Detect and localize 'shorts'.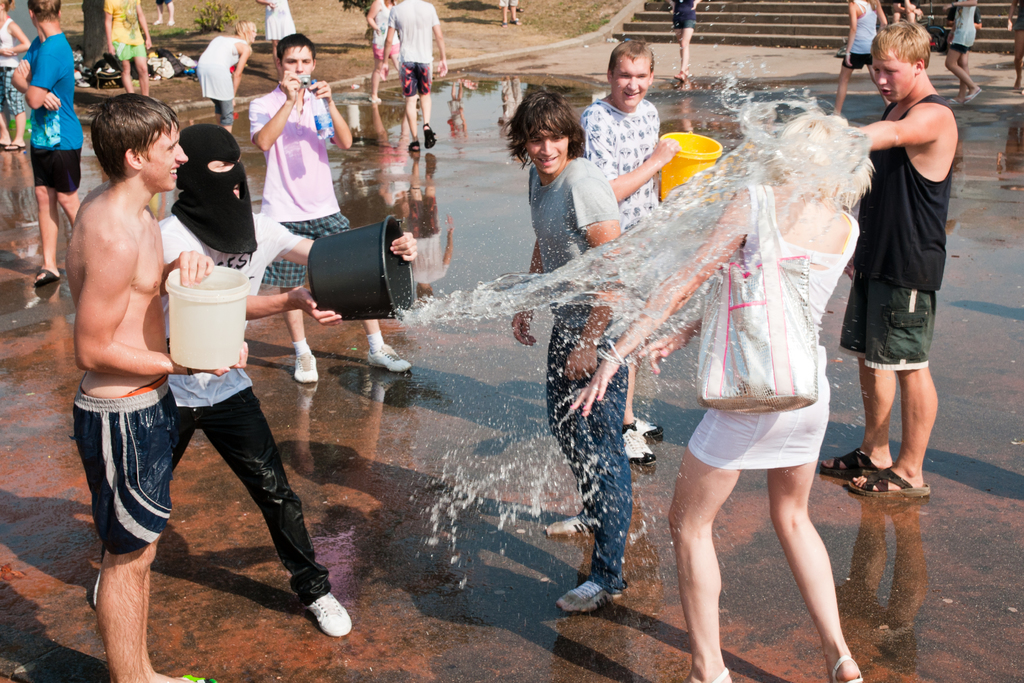
Localized at bbox(0, 65, 26, 118).
